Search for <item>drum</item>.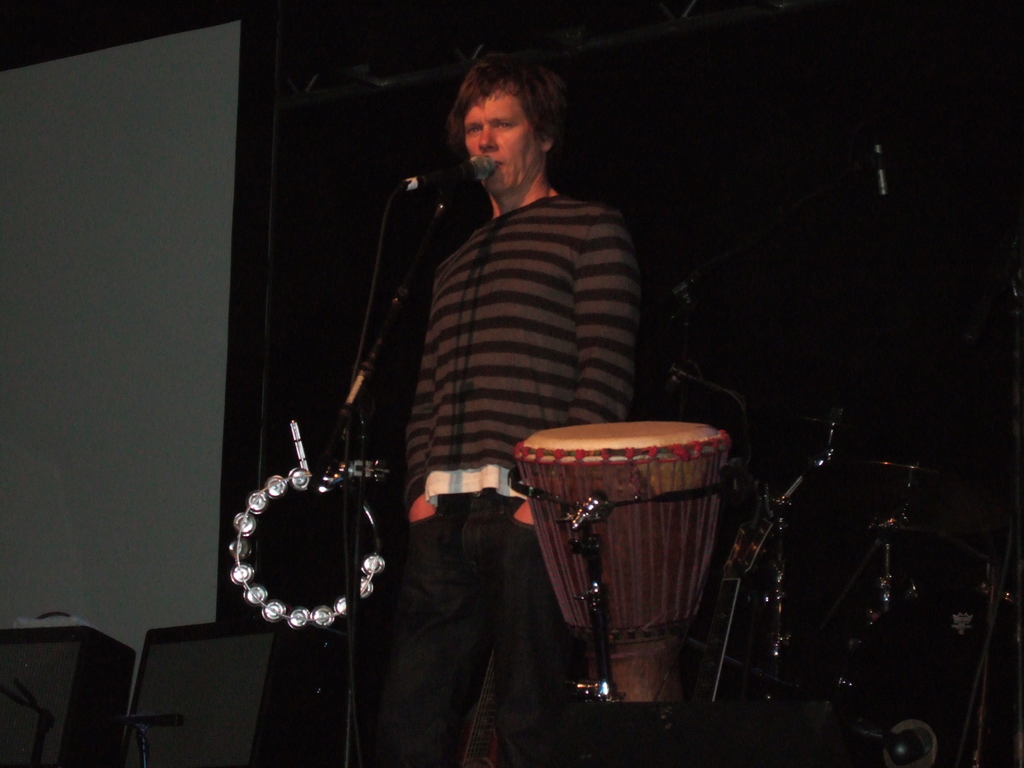
Found at crop(784, 528, 1023, 767).
